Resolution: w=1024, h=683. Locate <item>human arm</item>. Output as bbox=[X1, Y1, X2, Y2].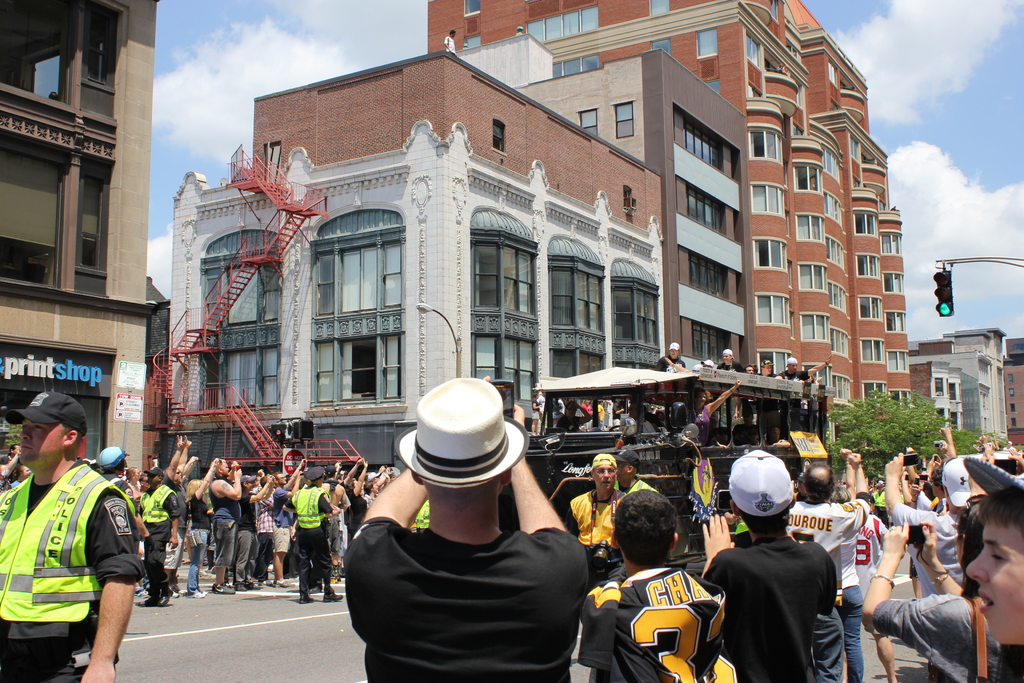
bbox=[0, 447, 20, 481].
